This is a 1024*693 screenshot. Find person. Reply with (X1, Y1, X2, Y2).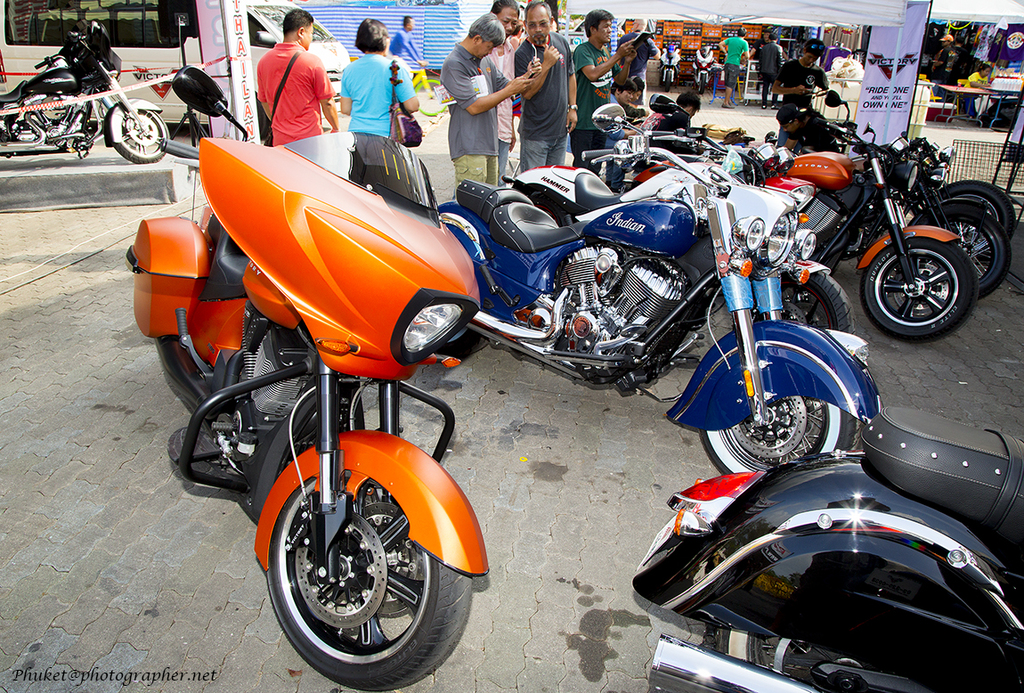
(339, 15, 419, 127).
